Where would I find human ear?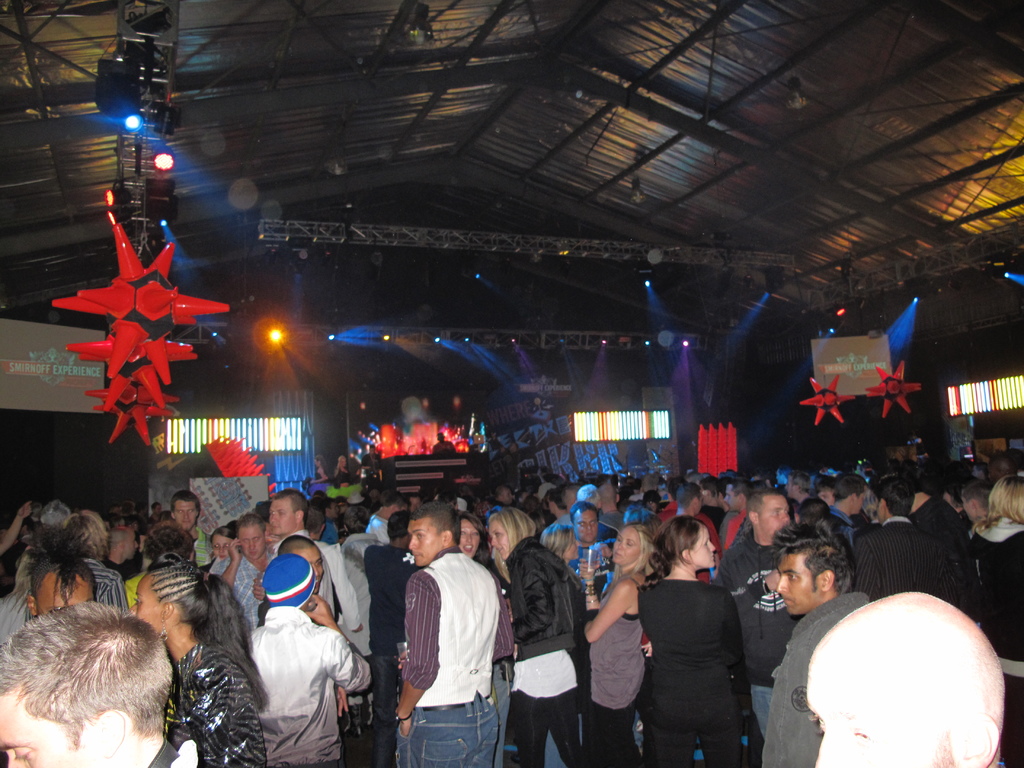
At [x1=879, y1=499, x2=887, y2=510].
